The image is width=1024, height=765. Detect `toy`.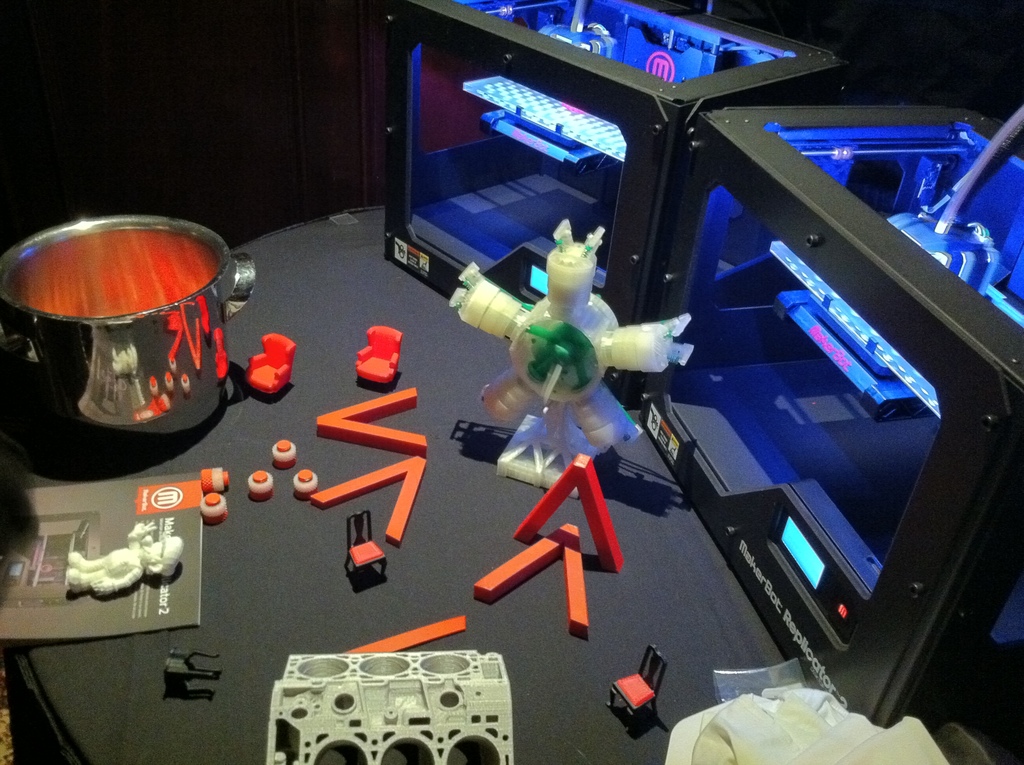
Detection: box=[765, 106, 1023, 421].
